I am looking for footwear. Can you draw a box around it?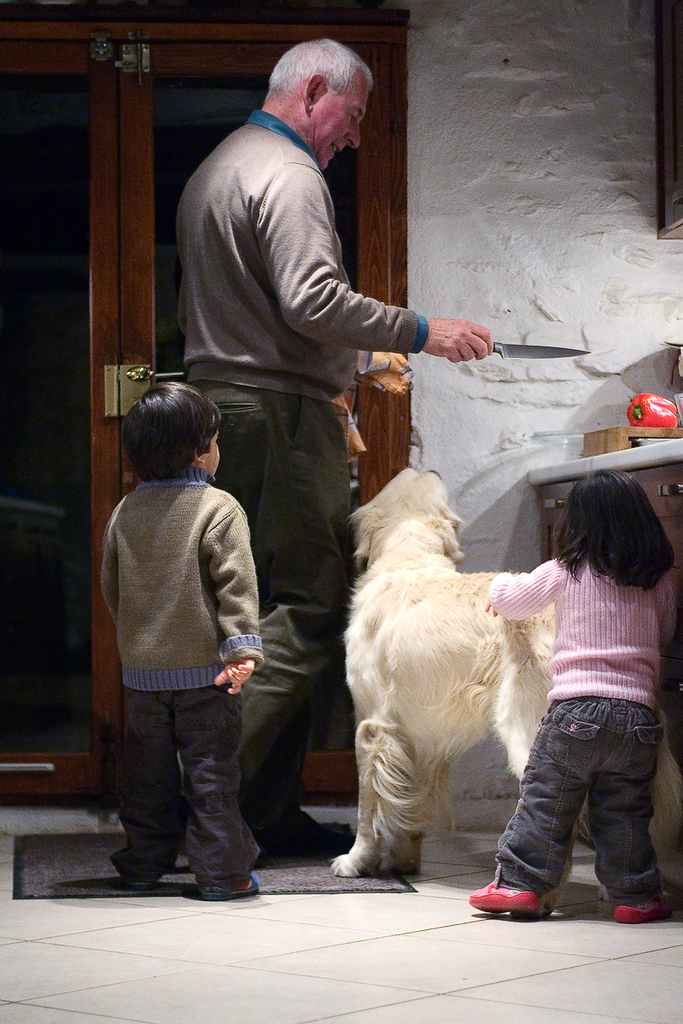
Sure, the bounding box is x1=120 y1=864 x2=146 y2=898.
